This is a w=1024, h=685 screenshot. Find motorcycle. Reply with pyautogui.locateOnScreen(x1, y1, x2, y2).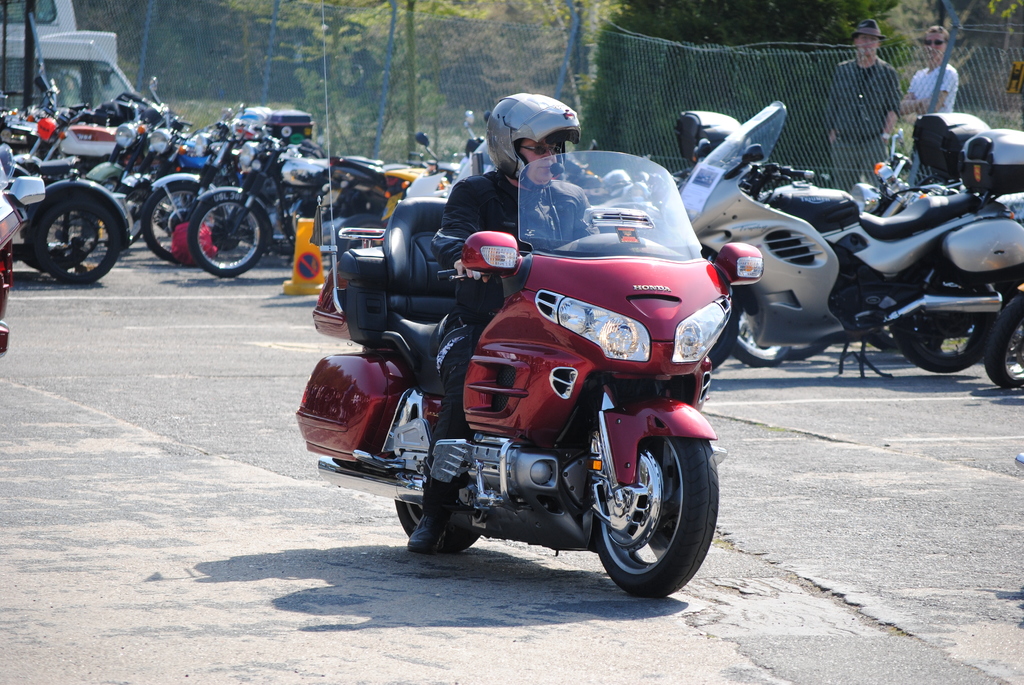
pyautogui.locateOnScreen(191, 116, 332, 280).
